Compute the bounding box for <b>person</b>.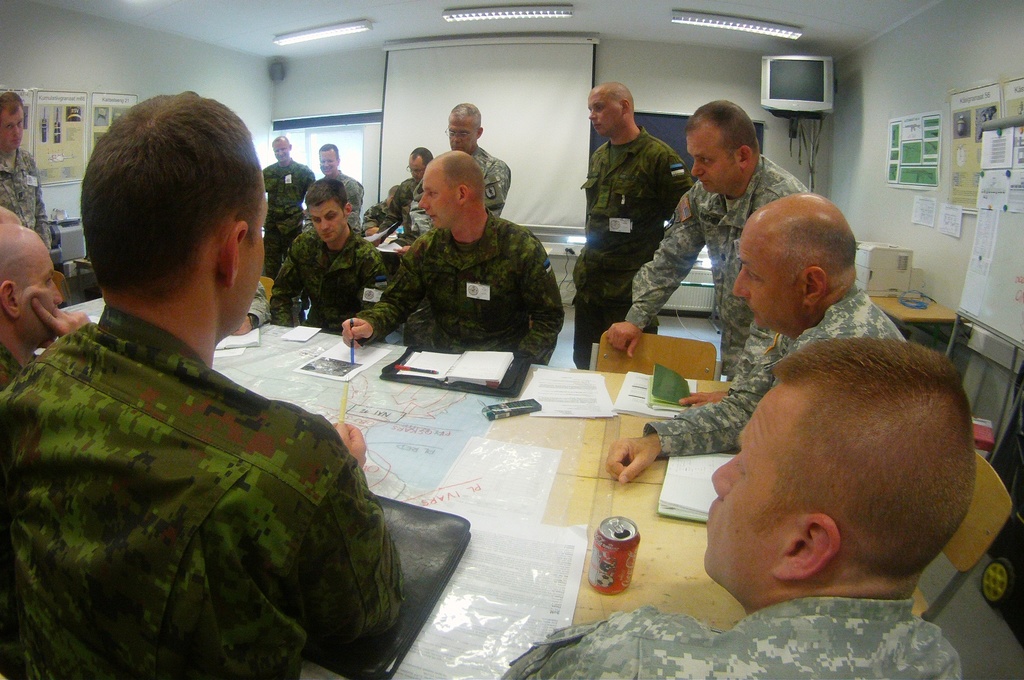
detection(0, 95, 52, 254).
